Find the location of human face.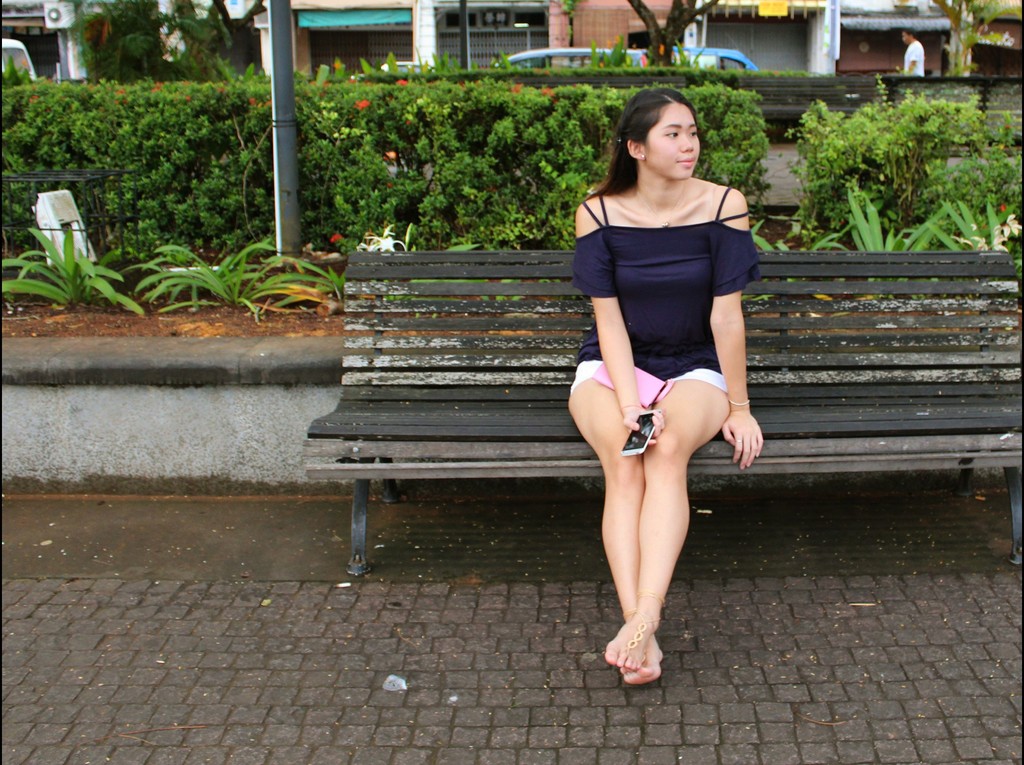
Location: <box>648,98,699,180</box>.
